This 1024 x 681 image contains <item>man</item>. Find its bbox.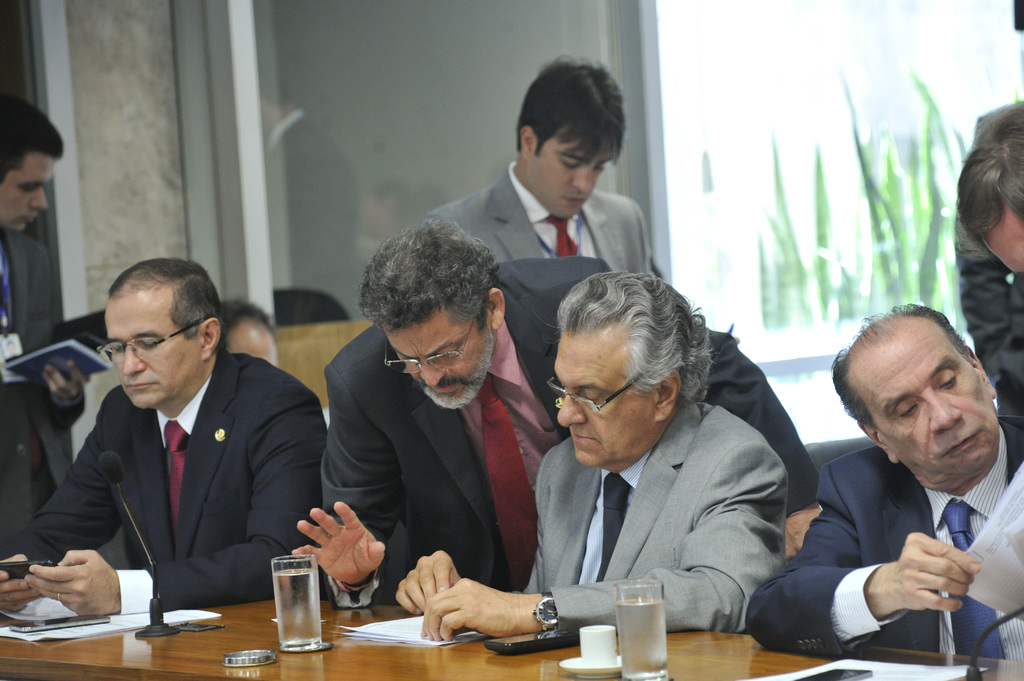
BBox(741, 303, 1023, 662).
